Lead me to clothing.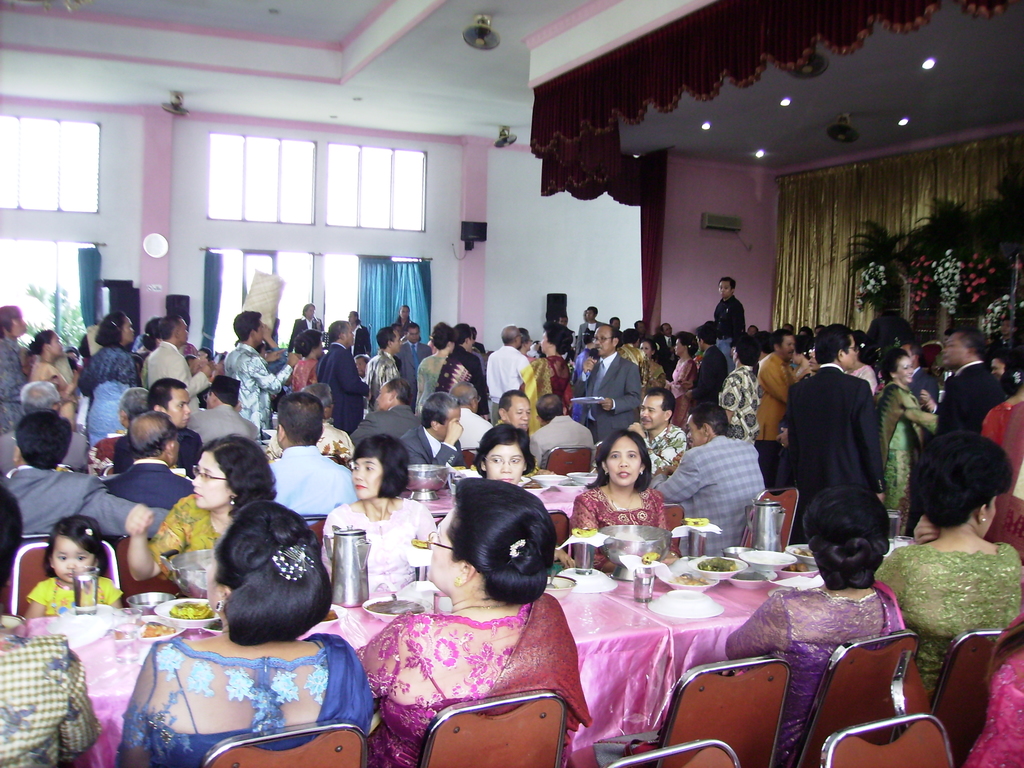
Lead to bbox=(871, 538, 1020, 702).
